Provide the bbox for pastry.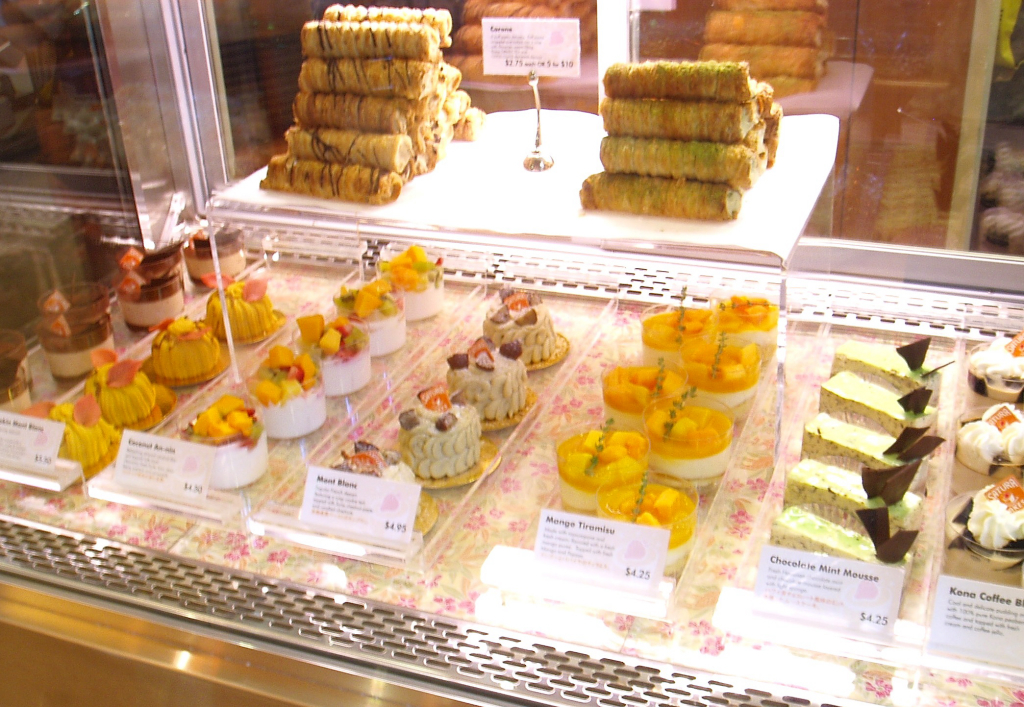
{"left": 253, "top": 340, "right": 321, "bottom": 433}.
